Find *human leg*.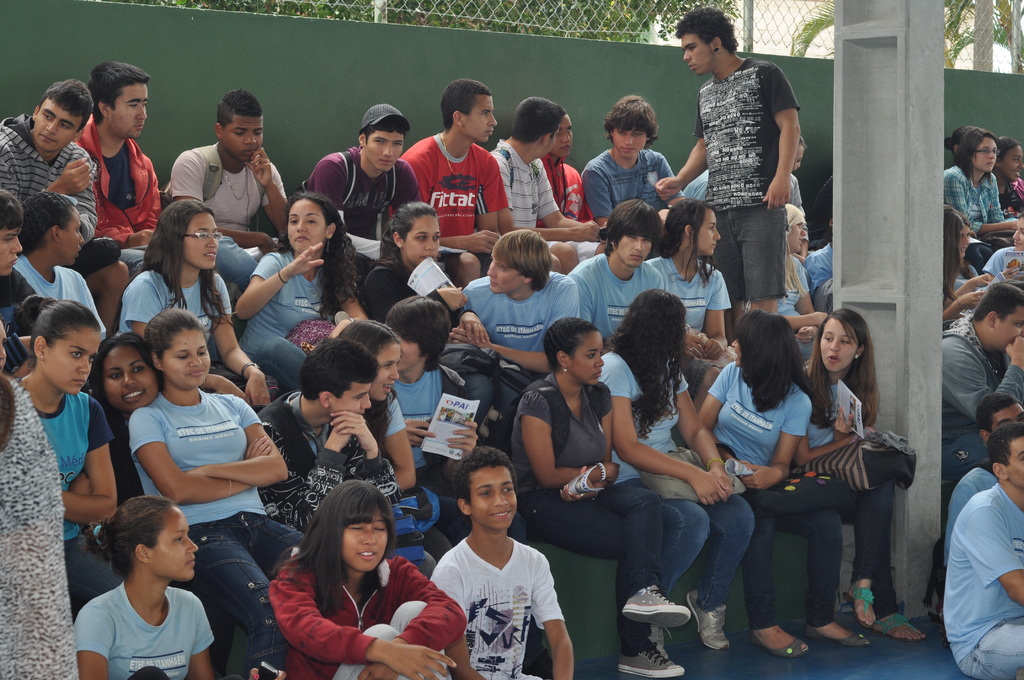
<bbox>422, 524, 452, 563</bbox>.
